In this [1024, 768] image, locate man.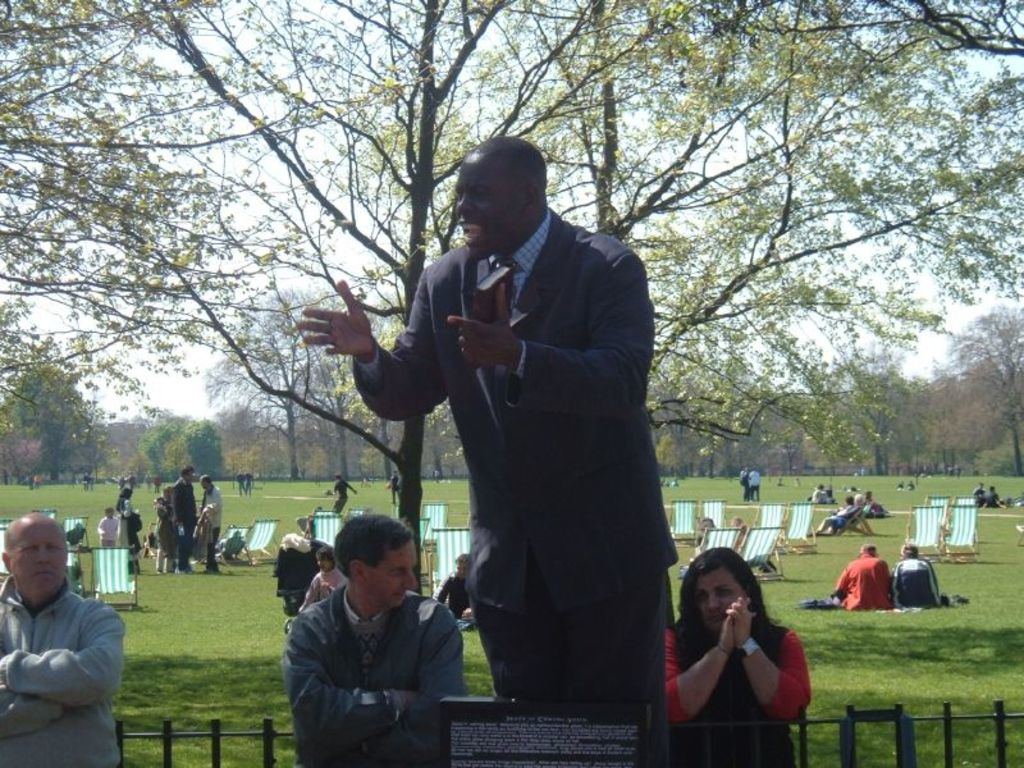
Bounding box: (334,470,357,517).
